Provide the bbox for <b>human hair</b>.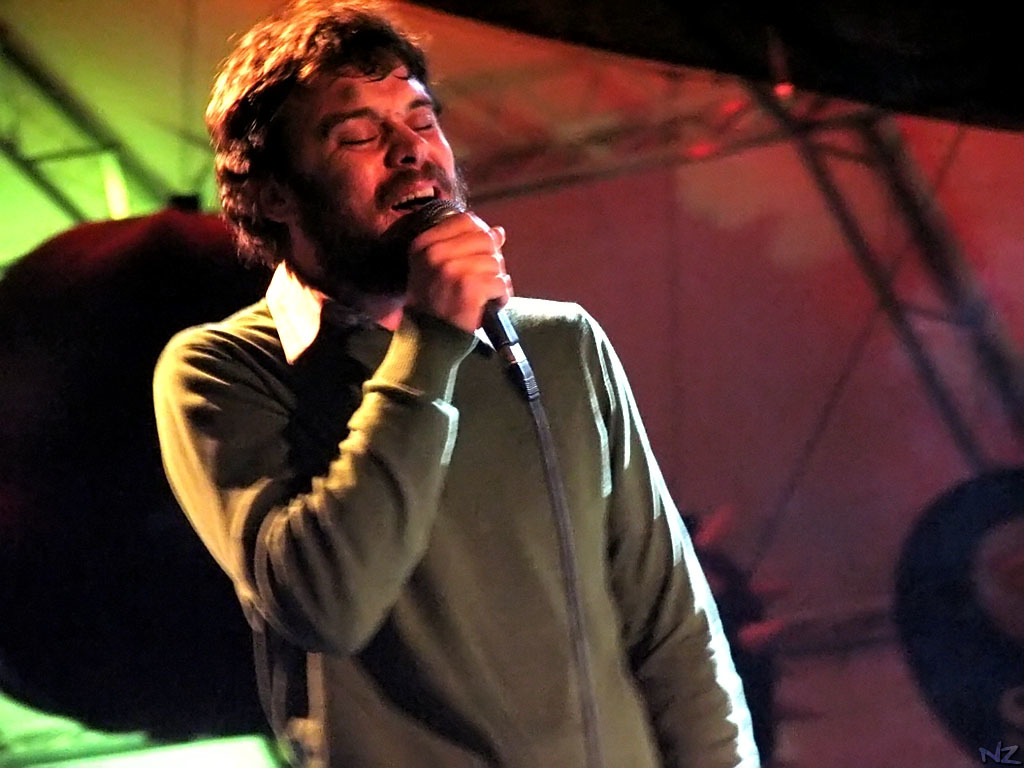
[197, 6, 462, 268].
